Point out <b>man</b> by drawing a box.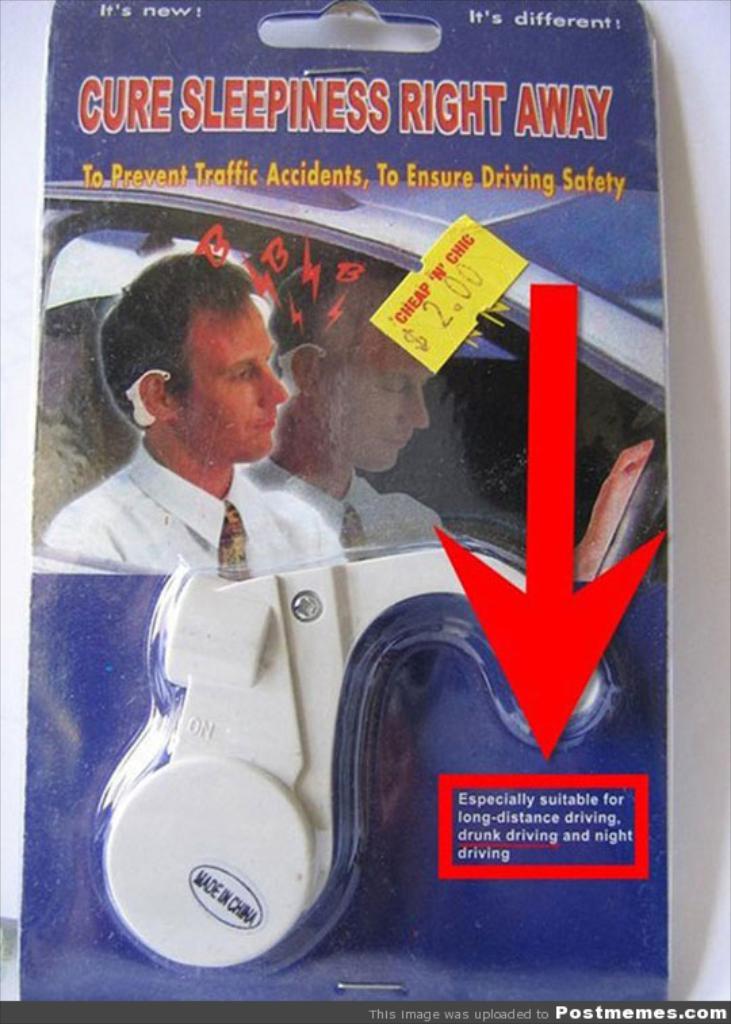
detection(231, 255, 440, 546).
